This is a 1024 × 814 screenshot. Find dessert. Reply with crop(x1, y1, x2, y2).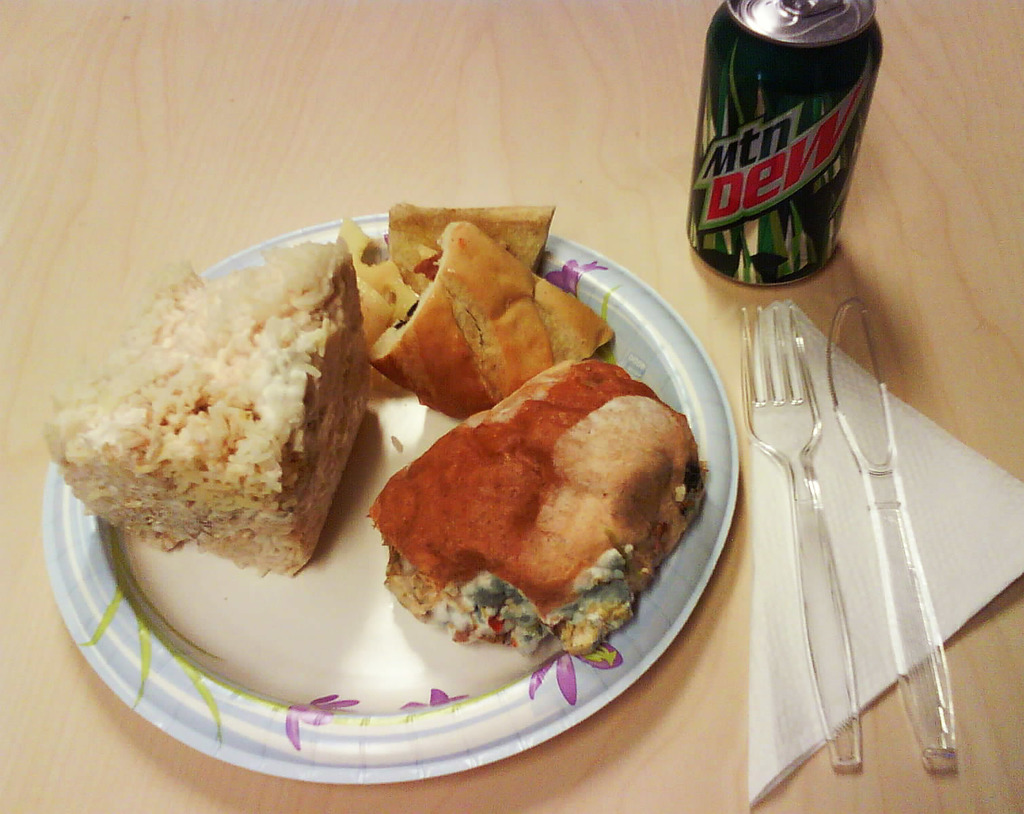
crop(348, 204, 612, 408).
